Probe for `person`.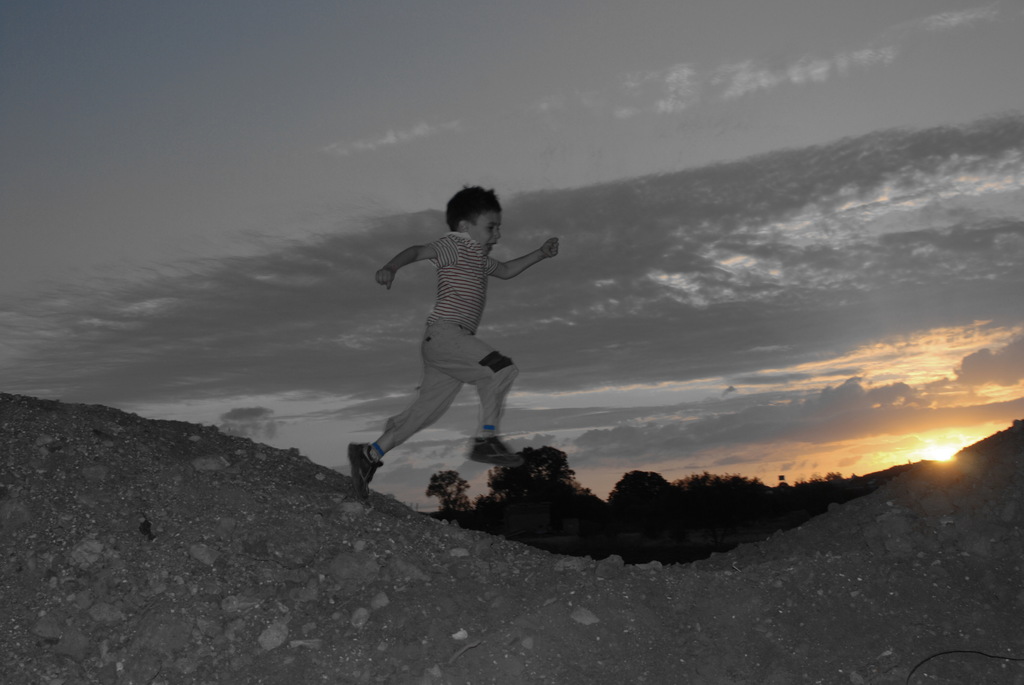
Probe result: <bbox>356, 186, 557, 512</bbox>.
